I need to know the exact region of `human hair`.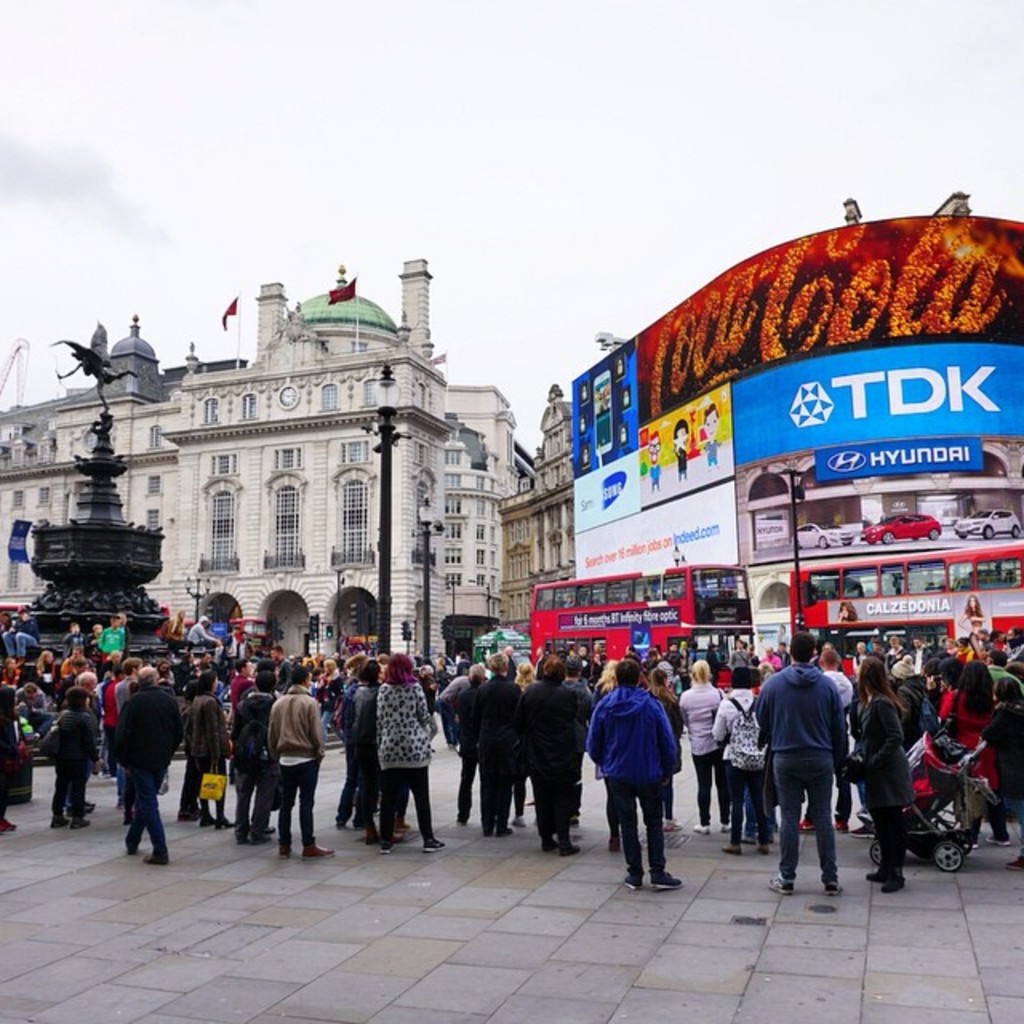
Region: left=856, top=651, right=904, bottom=714.
